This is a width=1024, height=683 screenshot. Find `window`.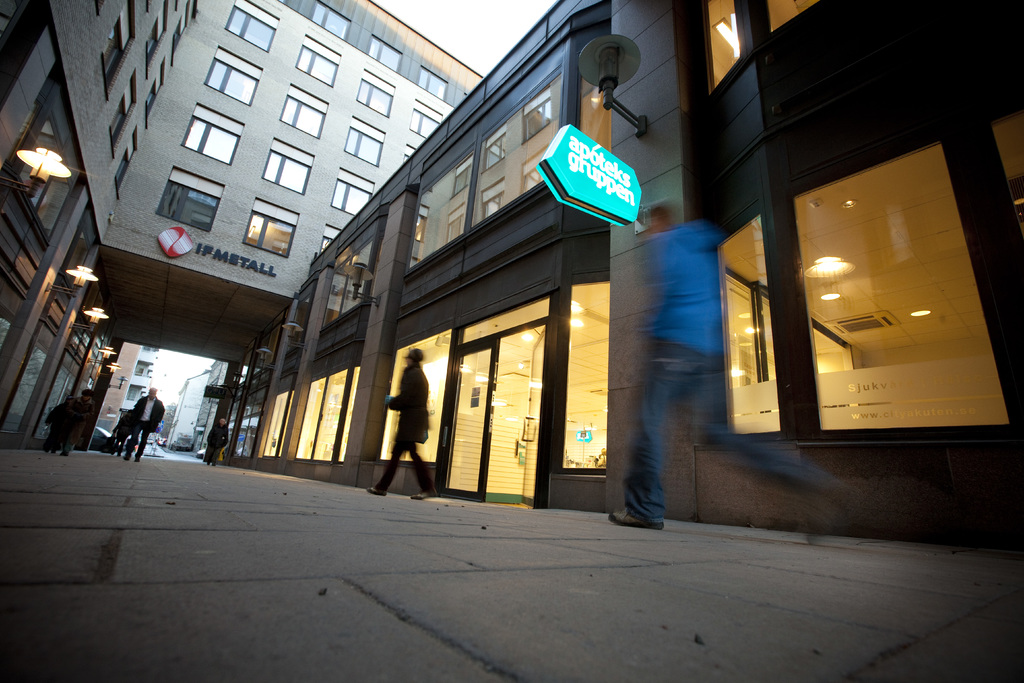
Bounding box: 280/82/330/137.
